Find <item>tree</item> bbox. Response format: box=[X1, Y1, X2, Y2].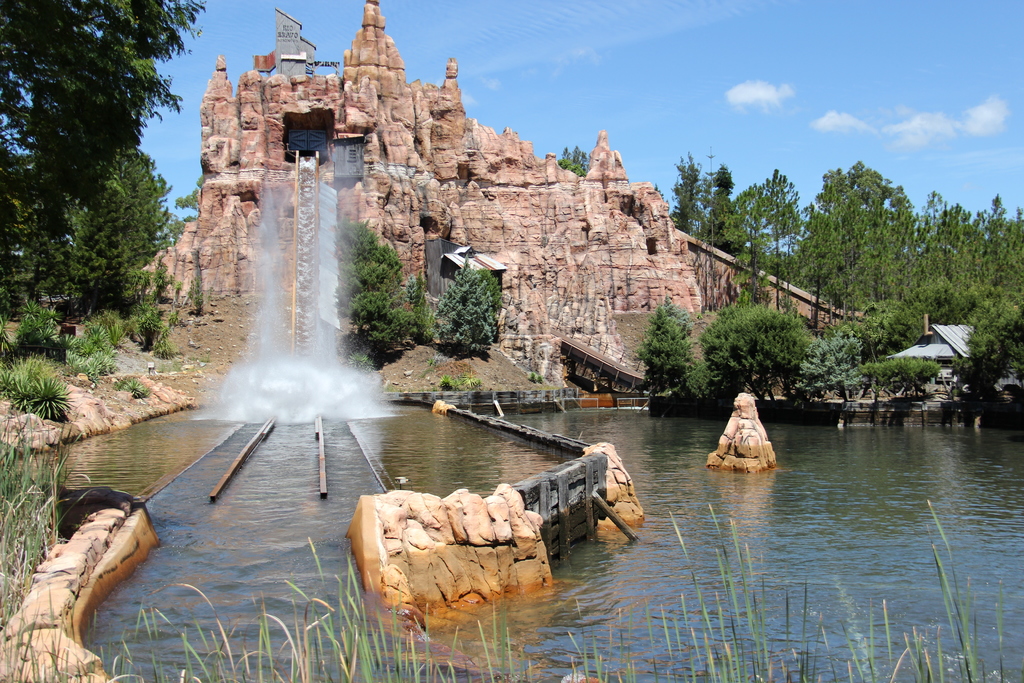
box=[906, 276, 969, 348].
